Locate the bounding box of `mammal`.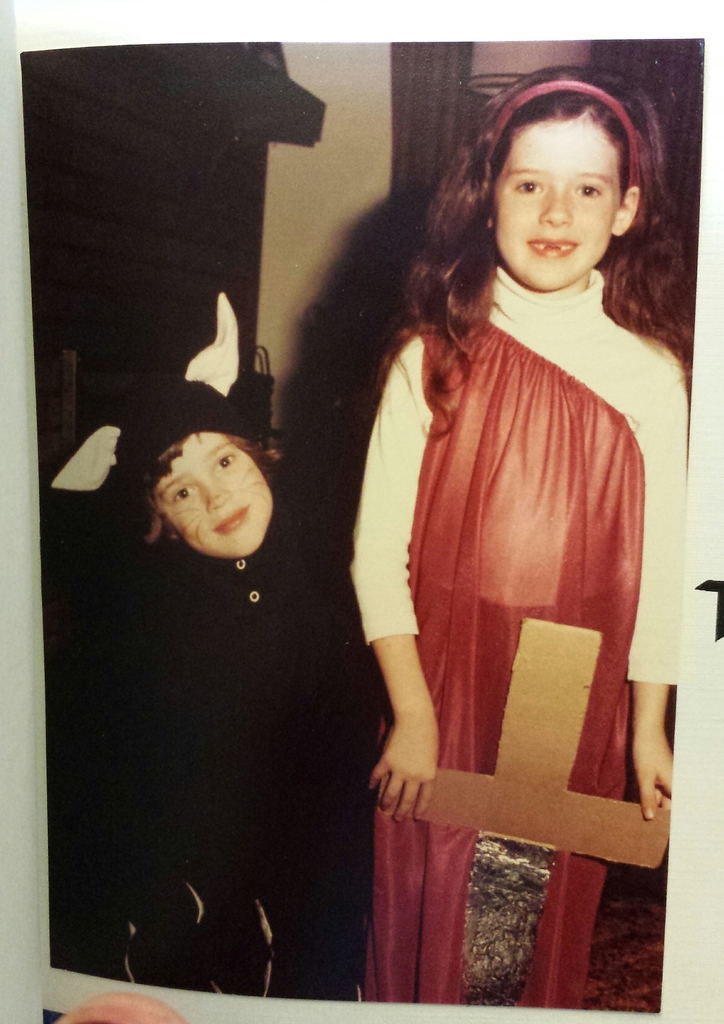
Bounding box: x1=329, y1=86, x2=688, y2=1020.
